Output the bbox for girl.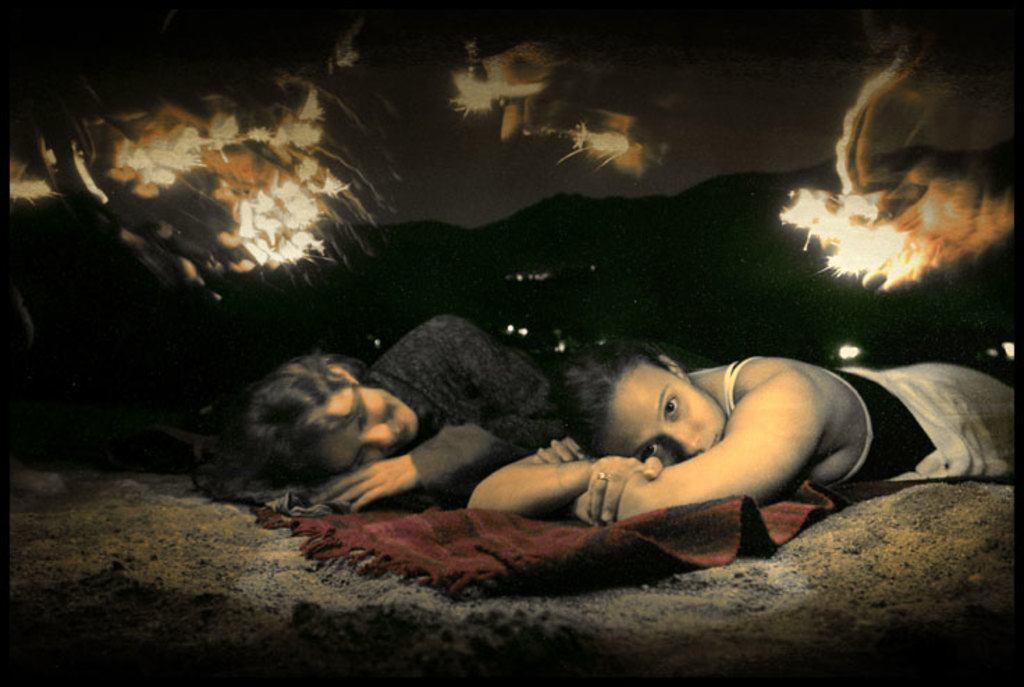
box(235, 312, 595, 510).
